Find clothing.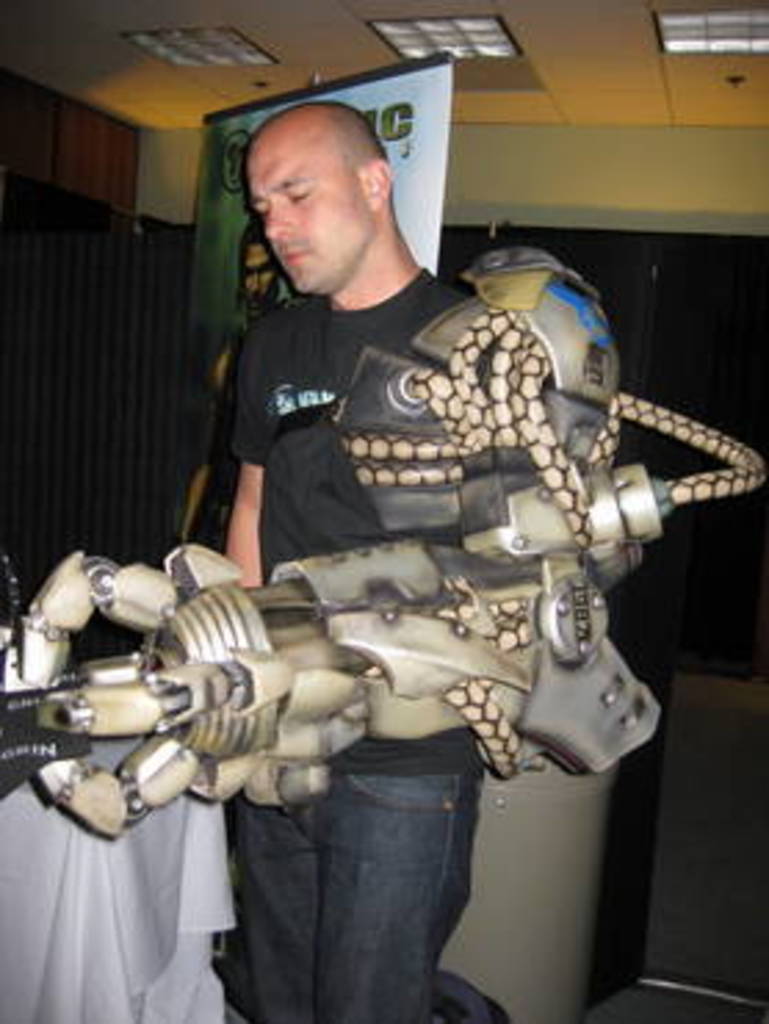
box=[235, 266, 467, 1021].
